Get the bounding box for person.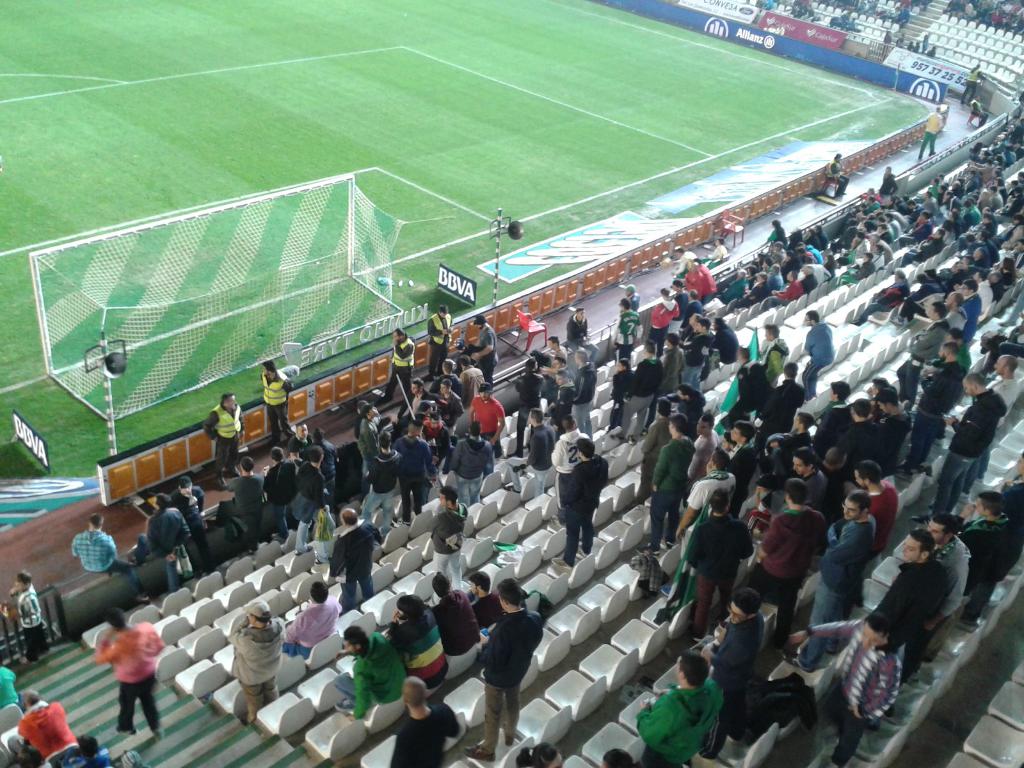
region(678, 320, 718, 396).
